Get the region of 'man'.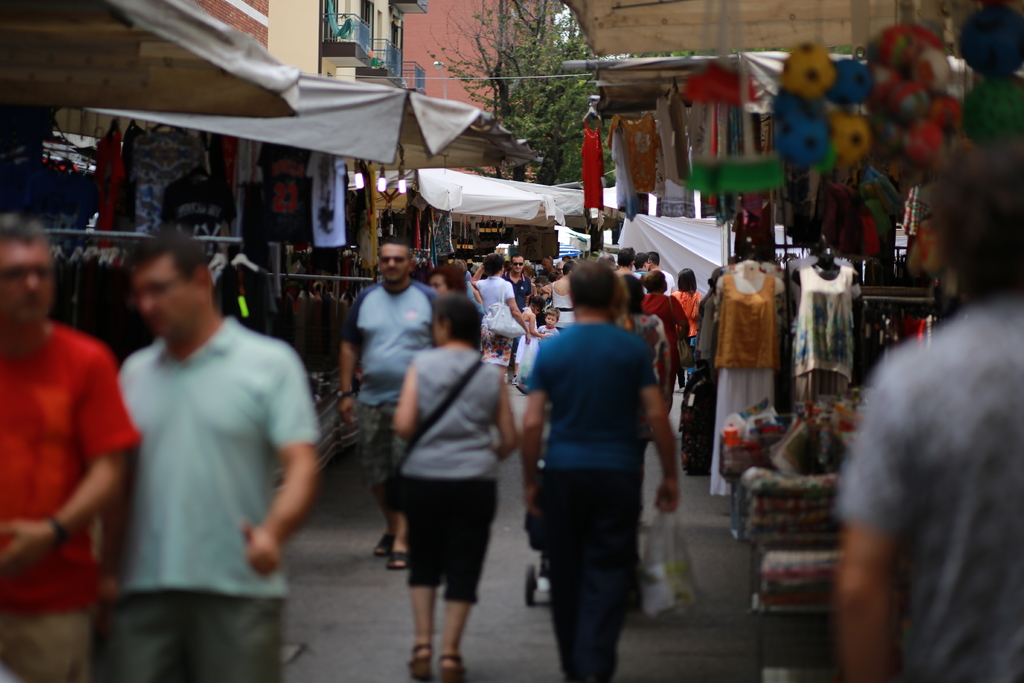
x1=505, y1=256, x2=535, y2=388.
